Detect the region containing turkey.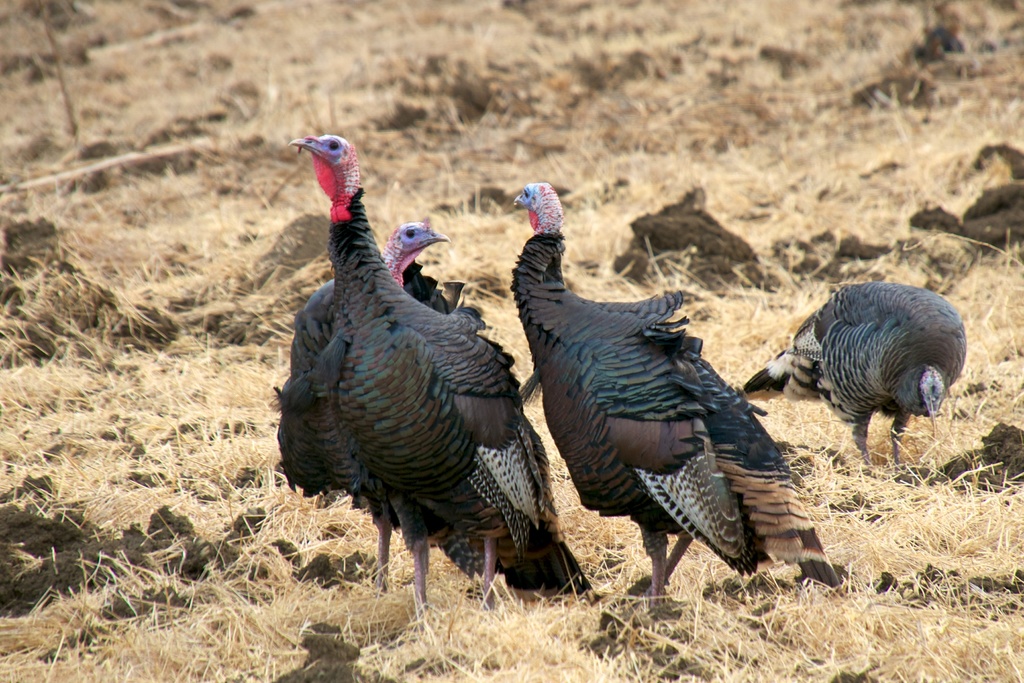
<box>271,132,595,627</box>.
